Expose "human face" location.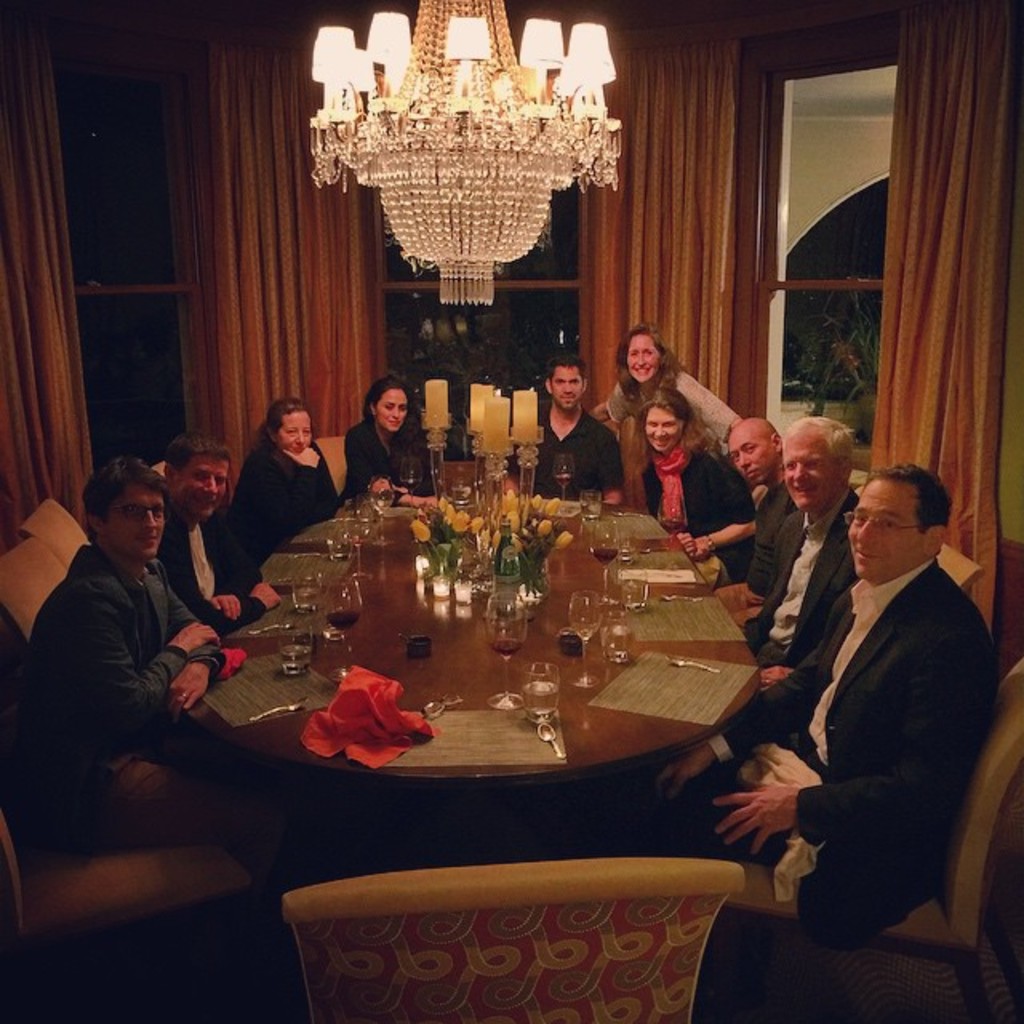
Exposed at (845,480,920,581).
